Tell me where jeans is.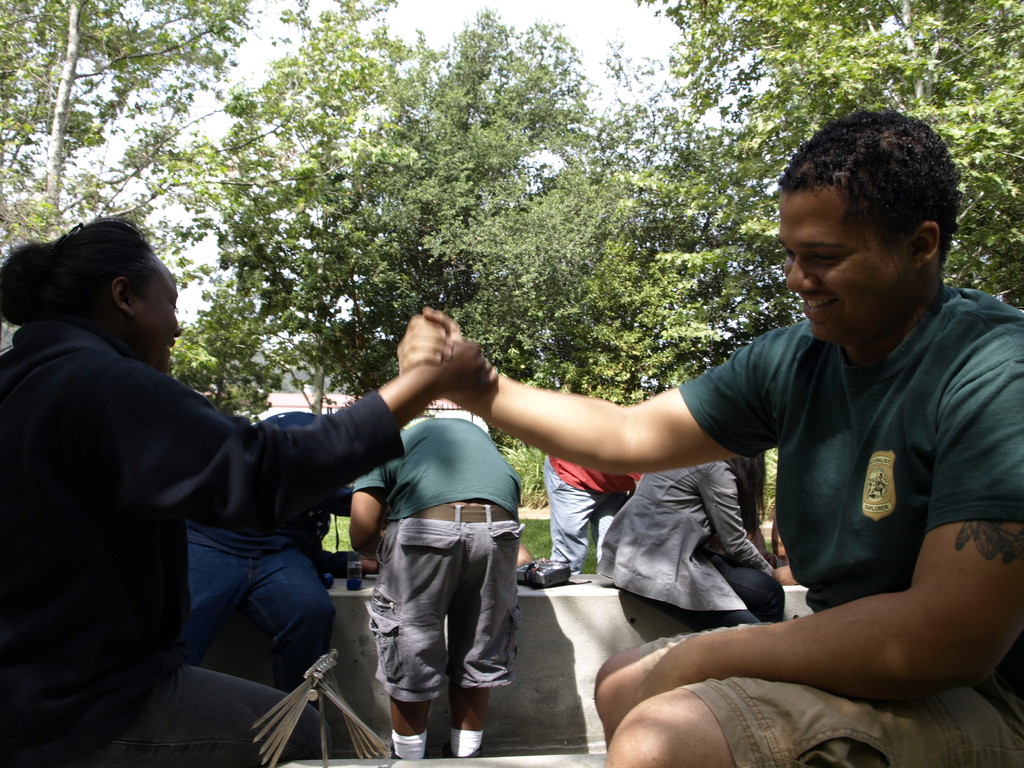
jeans is at rect(540, 460, 611, 577).
